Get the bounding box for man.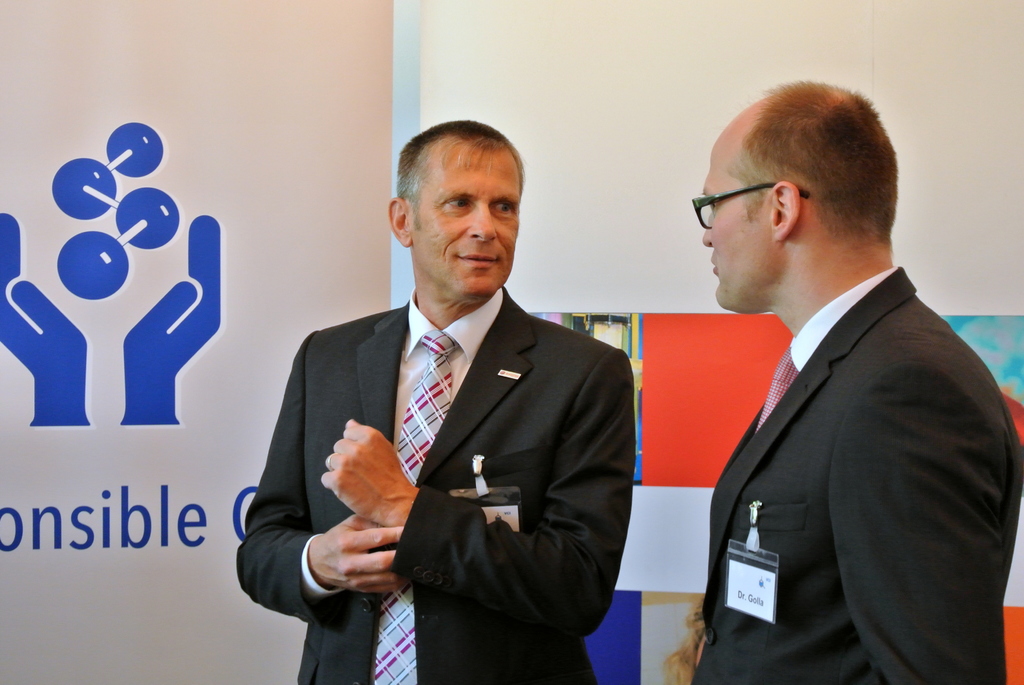
bbox=[660, 94, 1023, 684].
